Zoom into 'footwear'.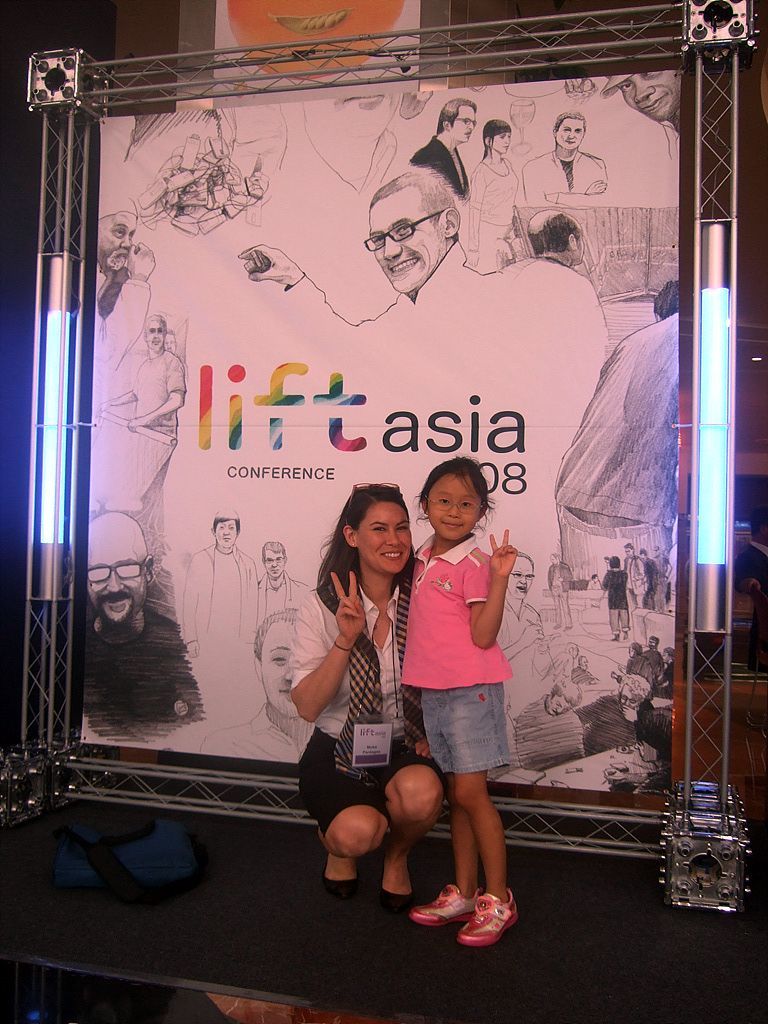
Zoom target: [321,851,362,900].
